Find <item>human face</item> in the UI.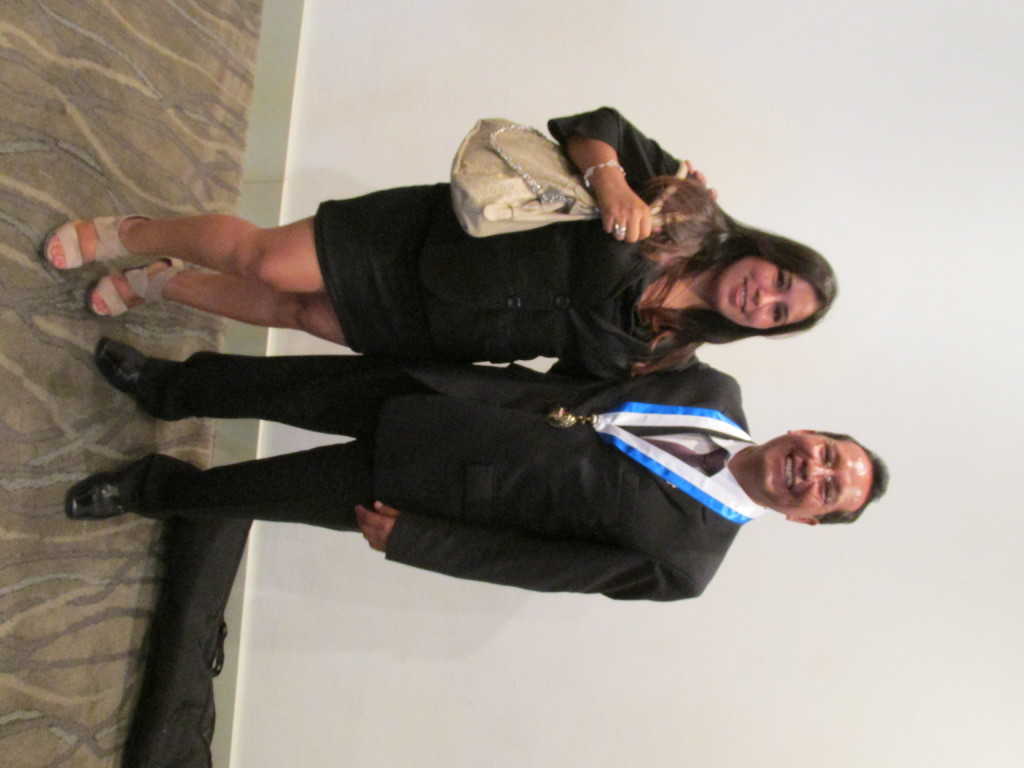
UI element at (left=715, top=256, right=822, bottom=330).
